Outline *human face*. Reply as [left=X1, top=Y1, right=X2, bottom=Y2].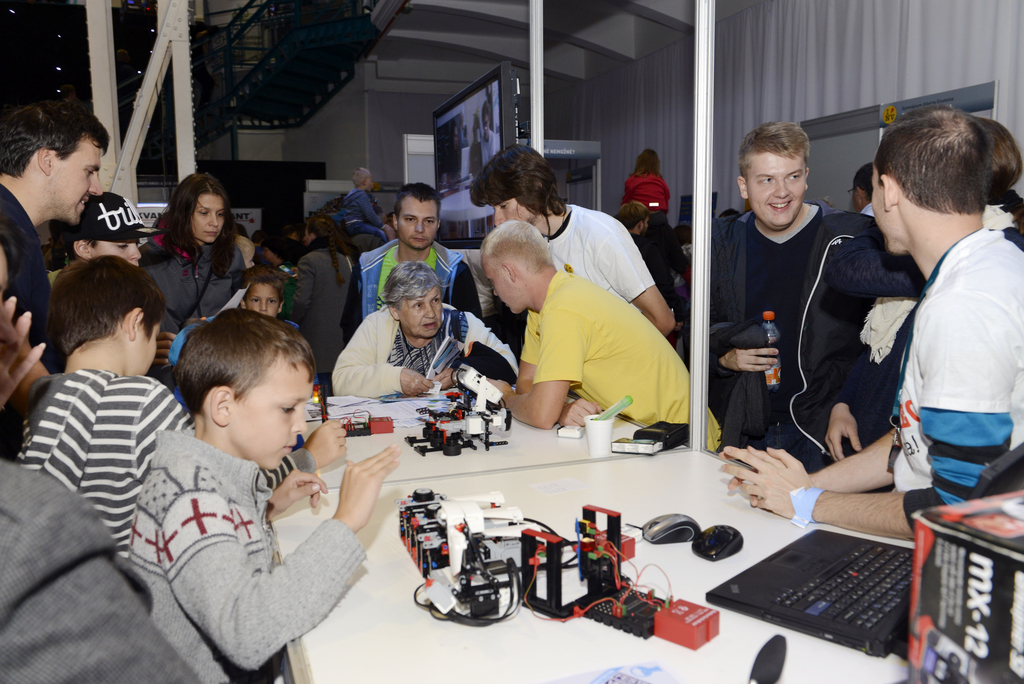
[left=847, top=178, right=861, bottom=207].
